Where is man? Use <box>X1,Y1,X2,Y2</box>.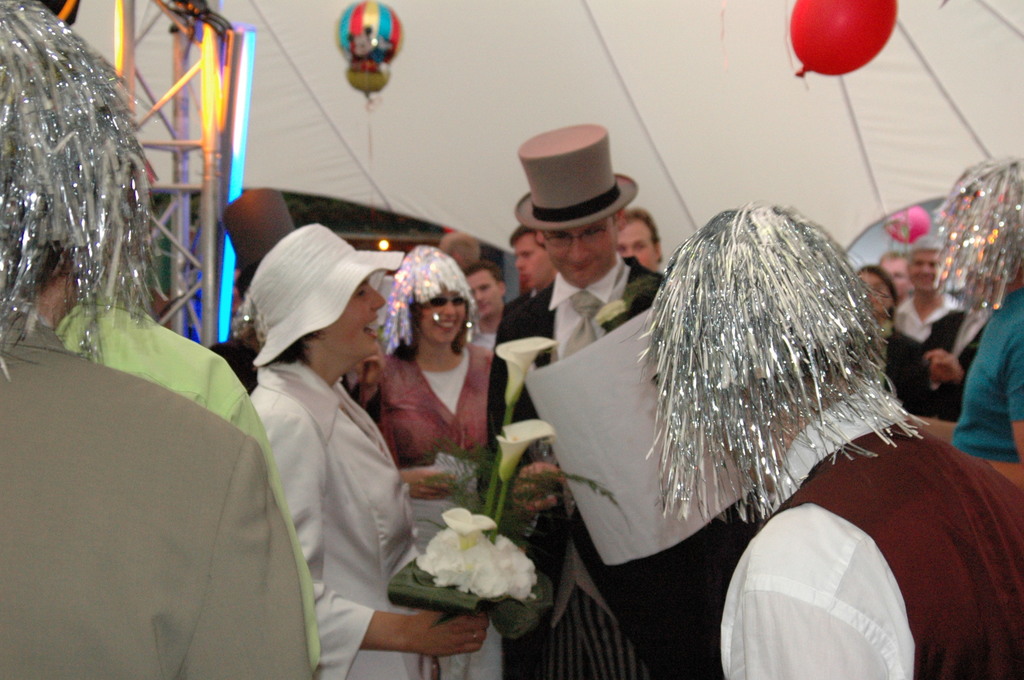
<box>509,226,563,298</box>.
